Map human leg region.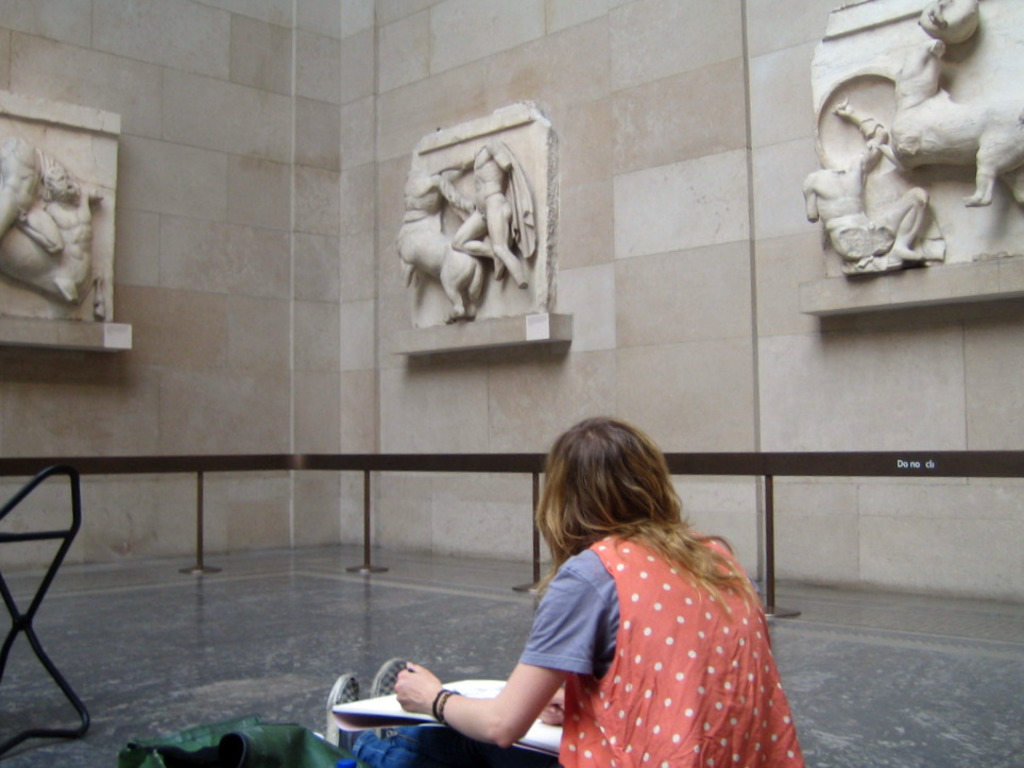
Mapped to <region>370, 656, 560, 763</region>.
